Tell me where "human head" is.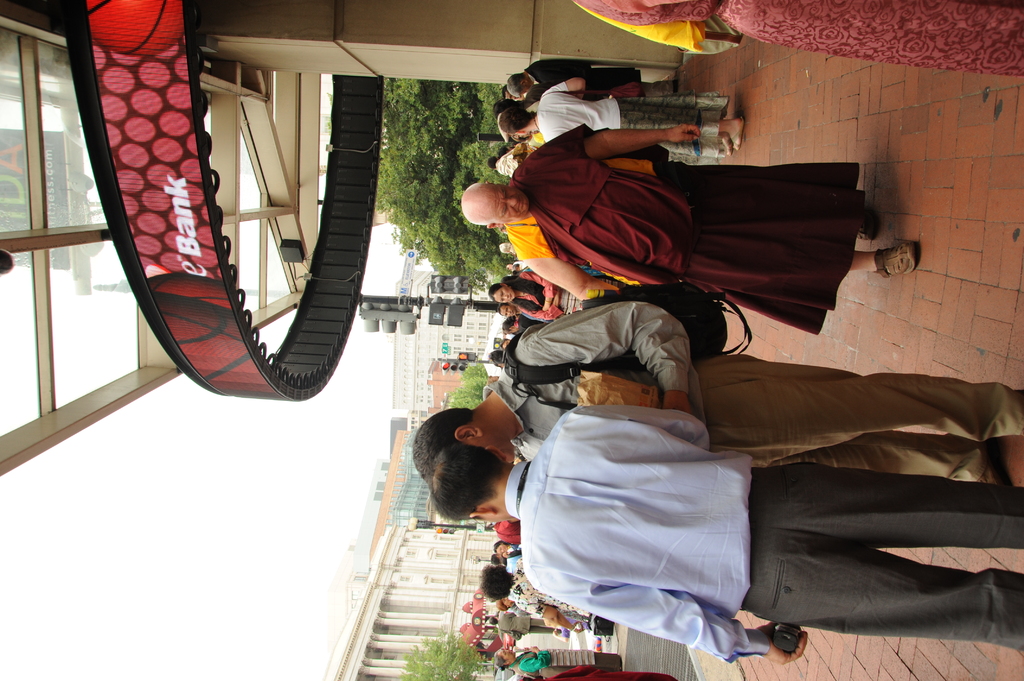
"human head" is at (left=478, top=558, right=513, bottom=607).
